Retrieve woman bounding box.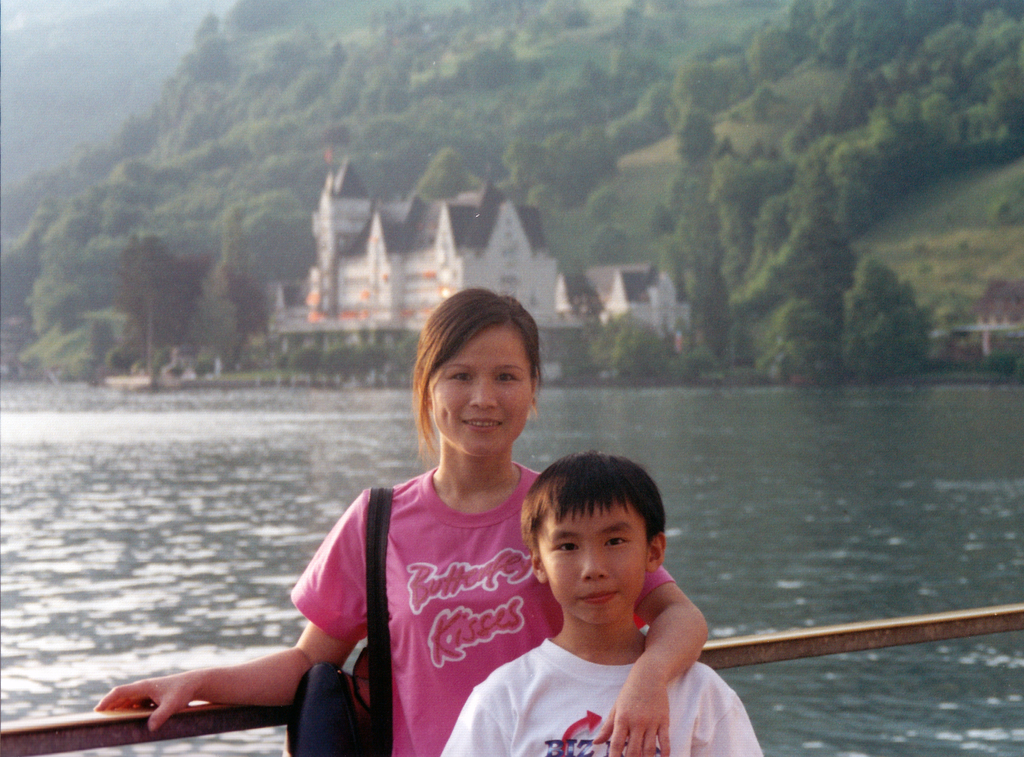
Bounding box: rect(91, 282, 708, 756).
